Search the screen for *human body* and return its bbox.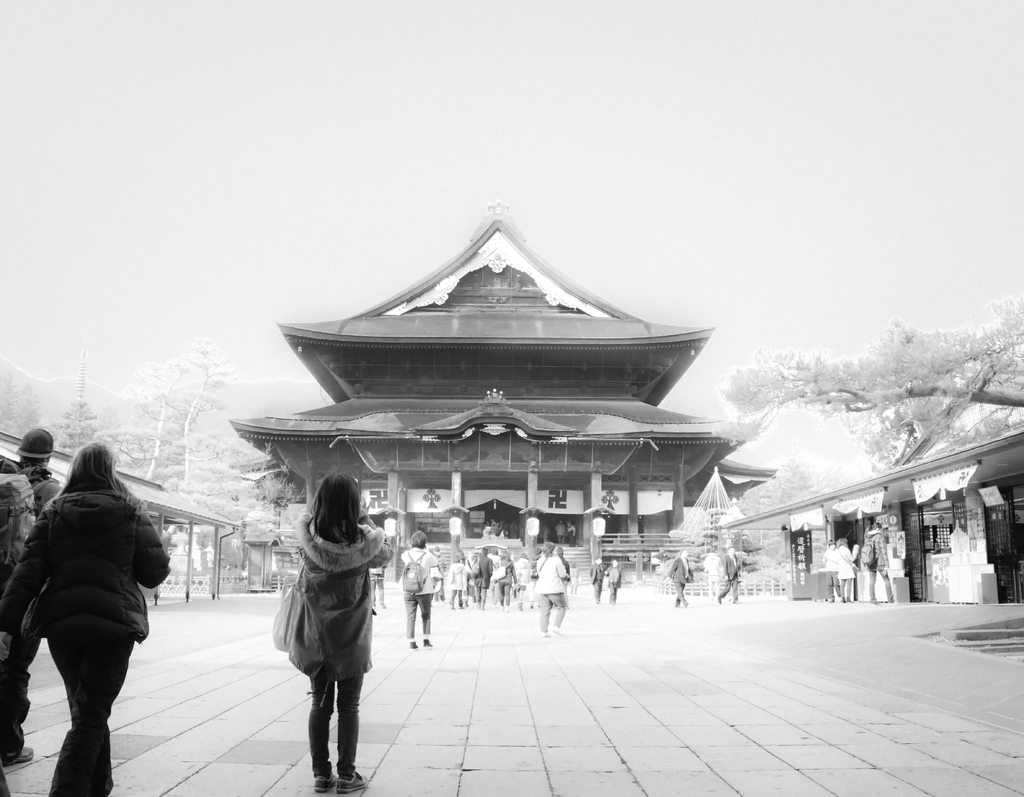
Found: Rect(402, 527, 436, 650).
